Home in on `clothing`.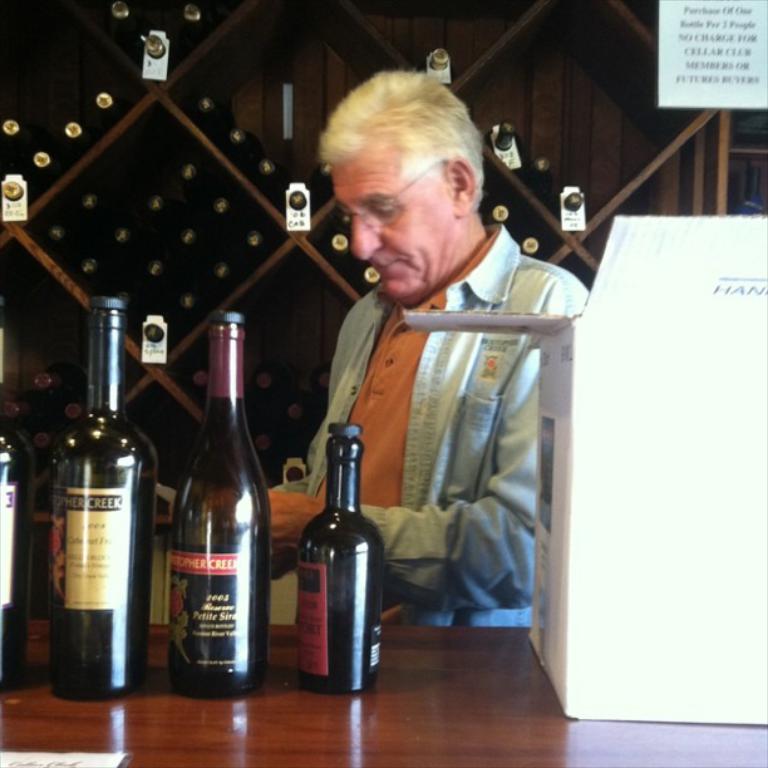
Homed in at region(292, 192, 575, 689).
